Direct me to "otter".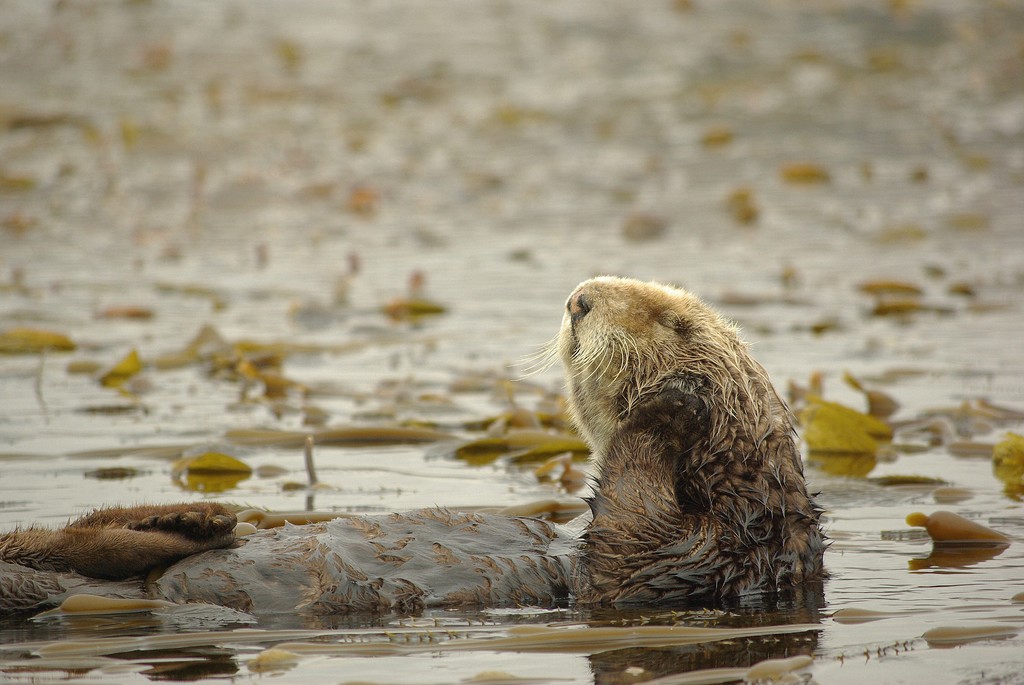
Direction: bbox=(0, 272, 831, 624).
